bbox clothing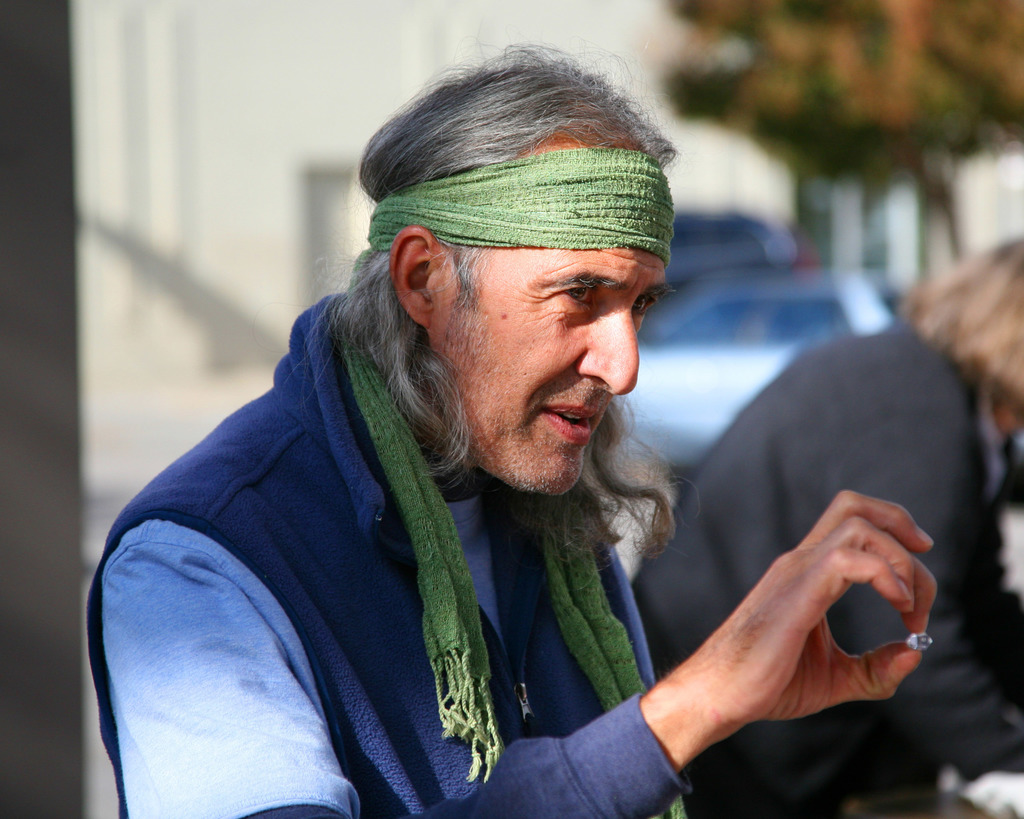
detection(332, 145, 680, 785)
